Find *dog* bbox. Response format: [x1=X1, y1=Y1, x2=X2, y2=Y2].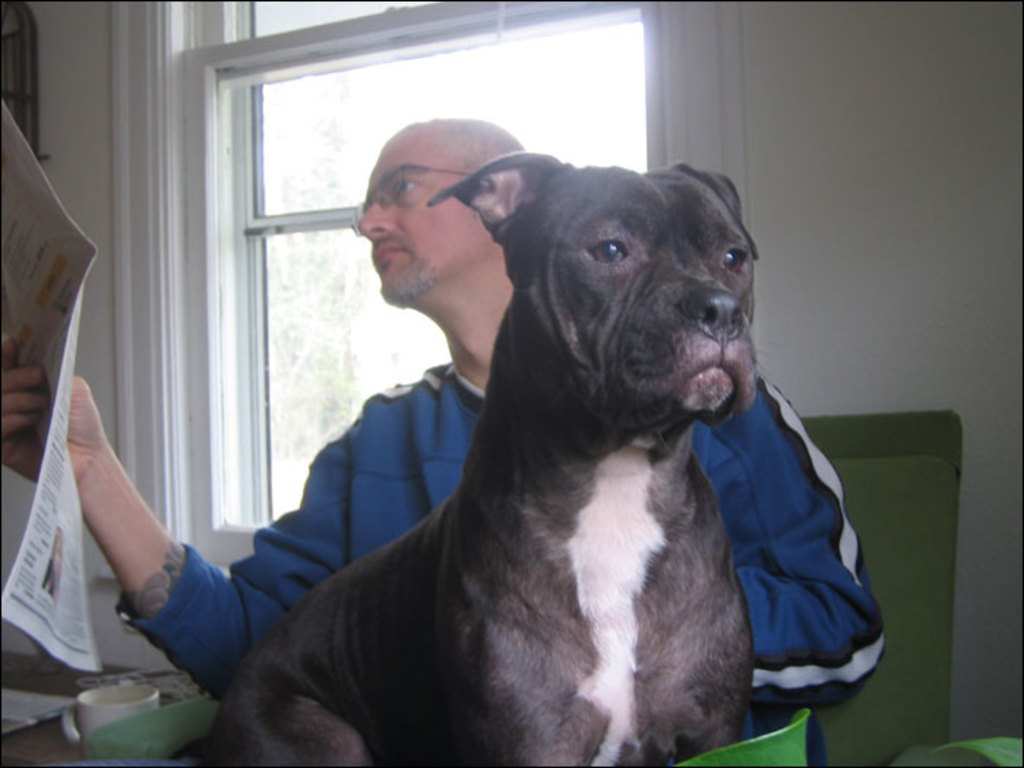
[x1=217, y1=155, x2=748, y2=767].
